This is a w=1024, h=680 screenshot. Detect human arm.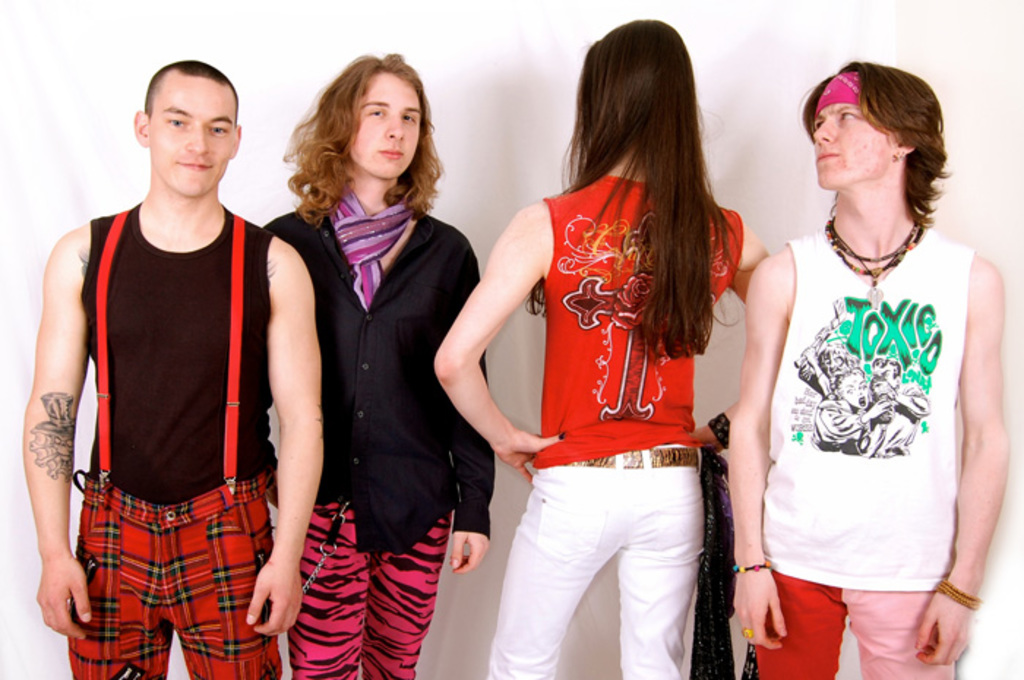
region(429, 197, 562, 486).
